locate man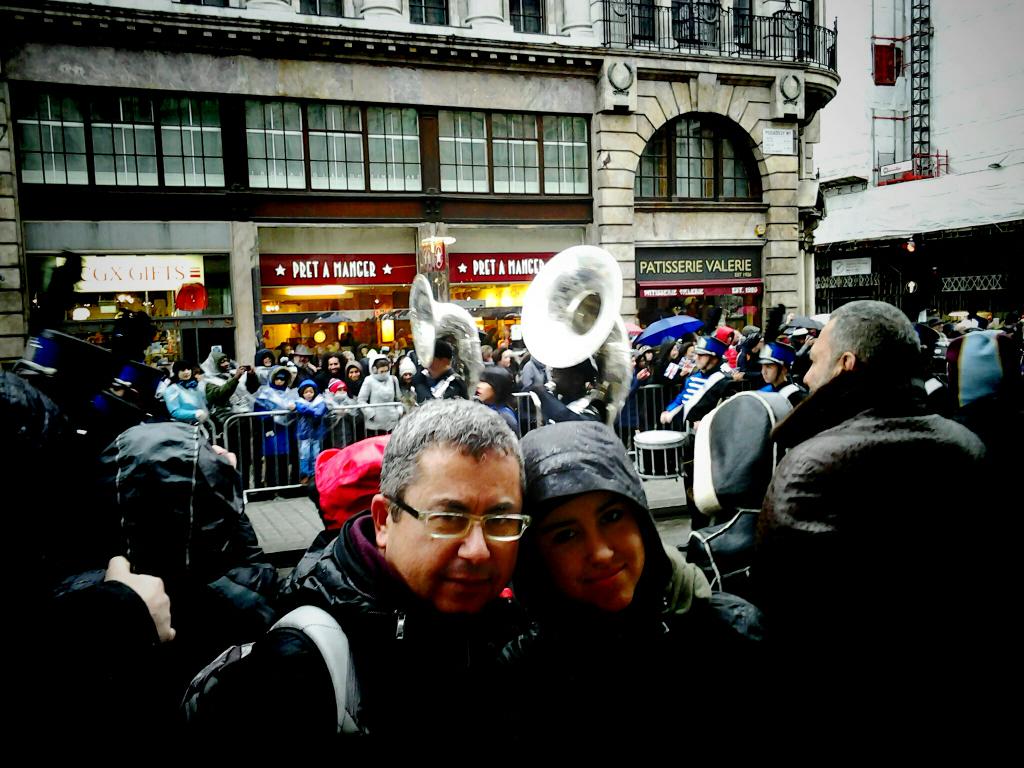
[288,342,317,385]
